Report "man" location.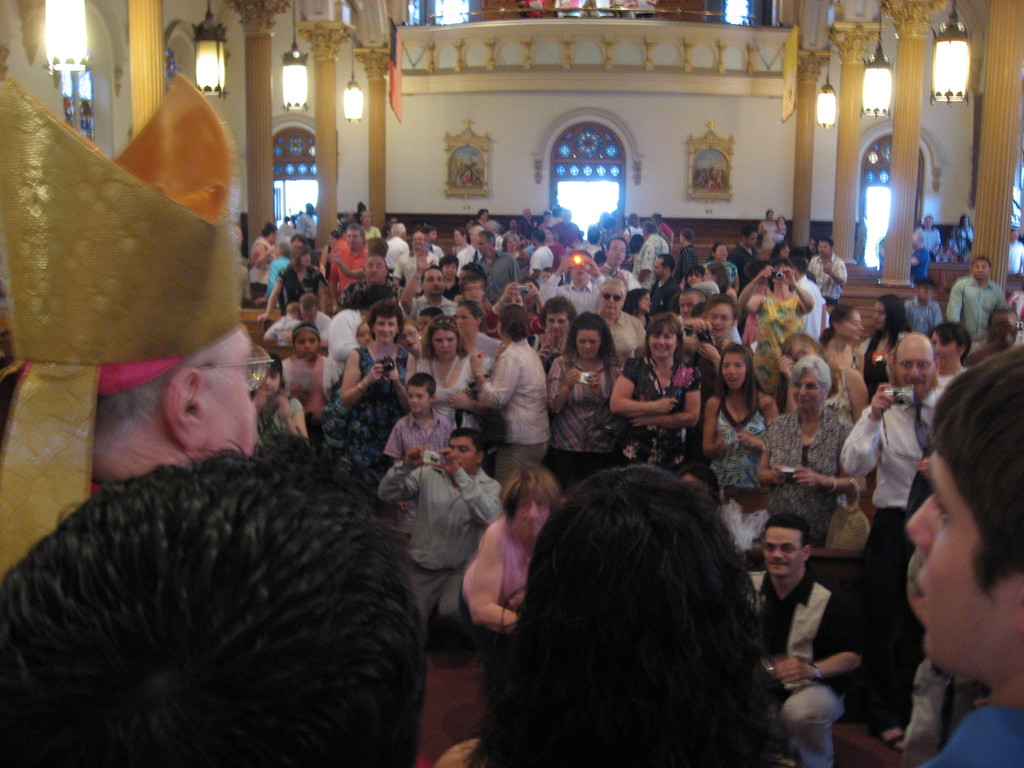
Report: detection(787, 259, 829, 346).
